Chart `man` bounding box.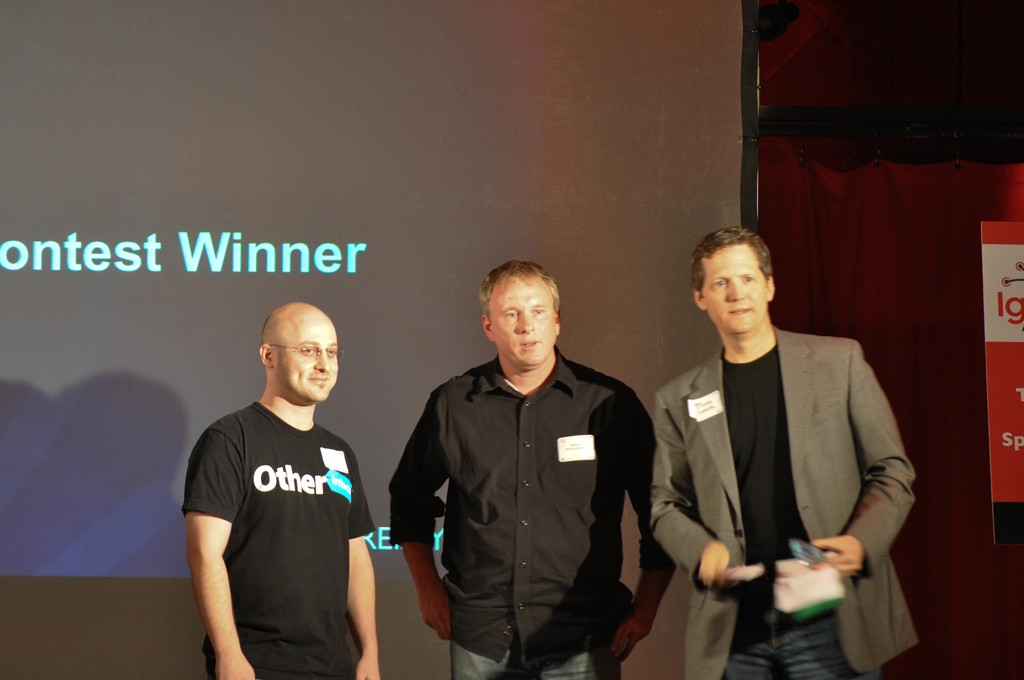
Charted: box(648, 227, 924, 679).
